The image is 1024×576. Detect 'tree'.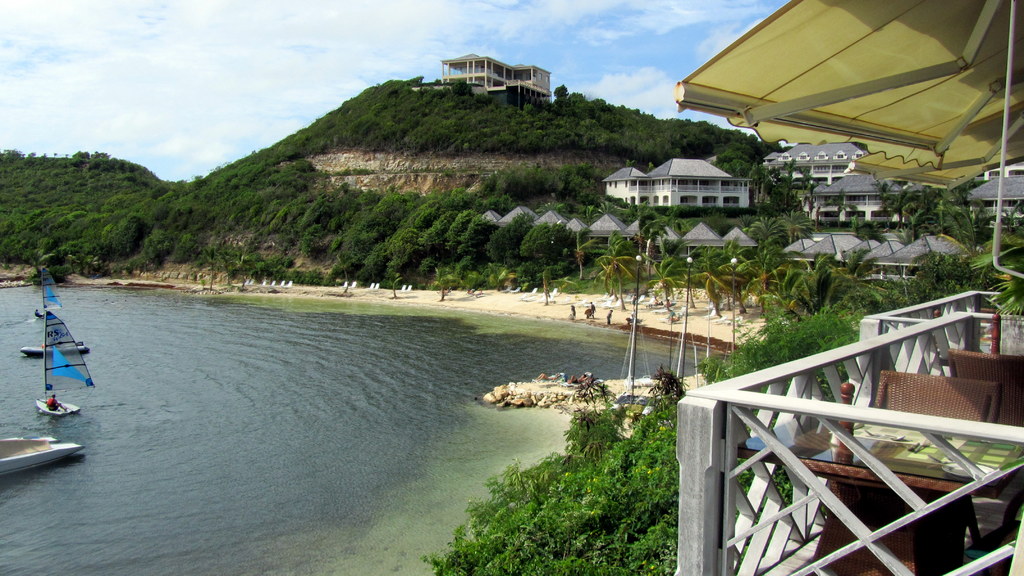
Detection: locate(900, 205, 925, 247).
